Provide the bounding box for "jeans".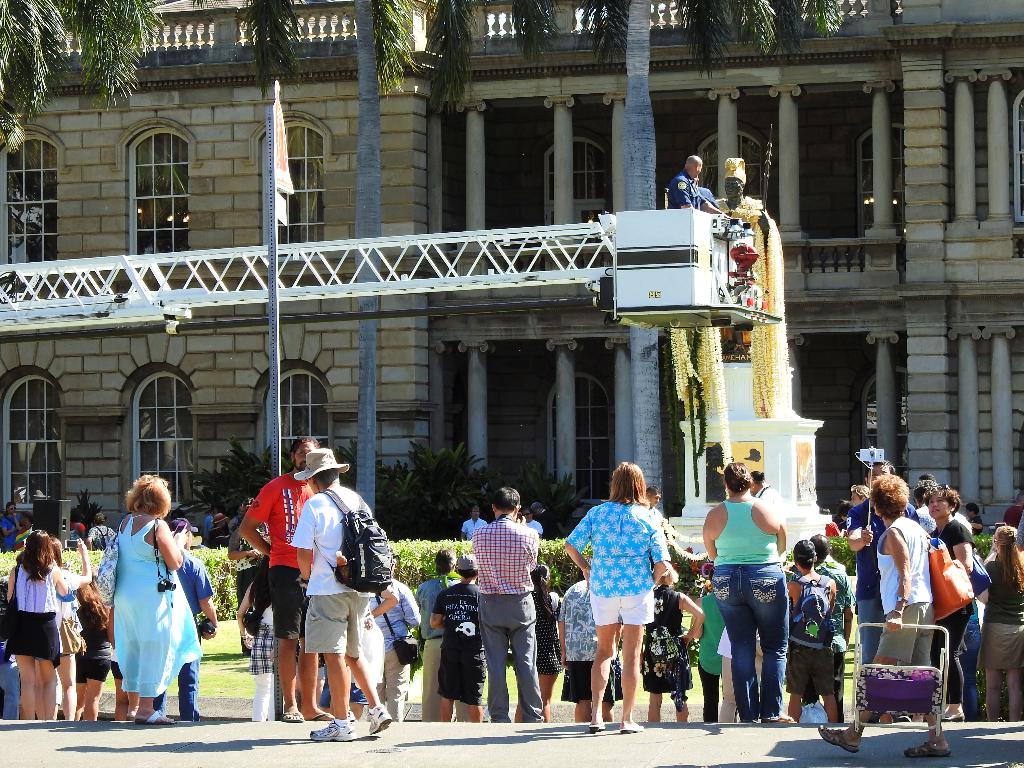
pyautogui.locateOnScreen(730, 580, 802, 724).
